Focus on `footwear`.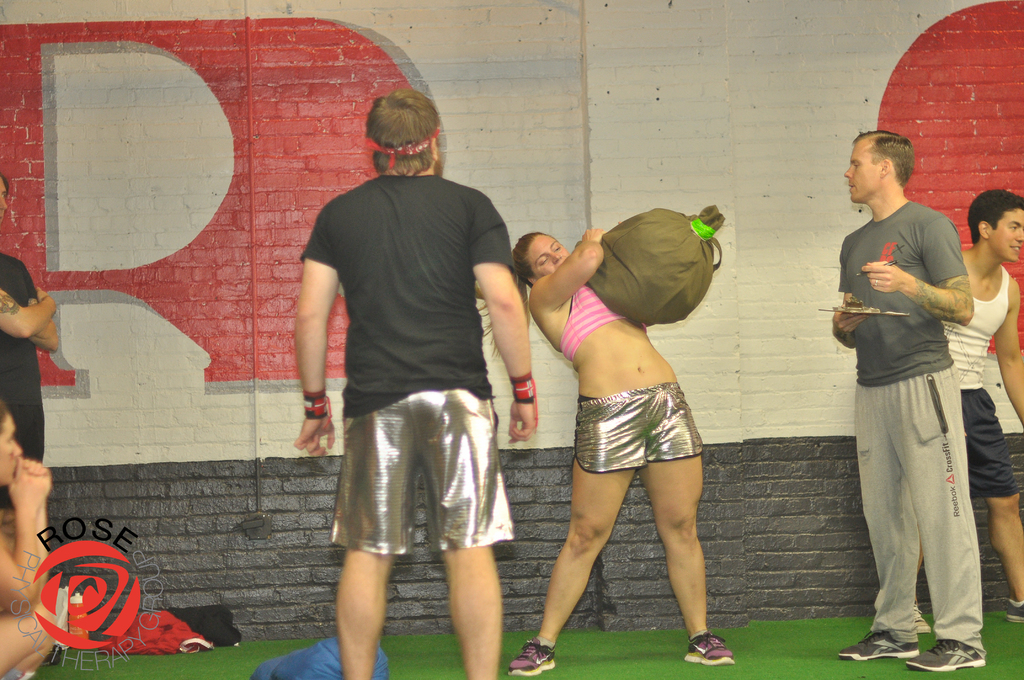
Focused at detection(680, 631, 735, 665).
